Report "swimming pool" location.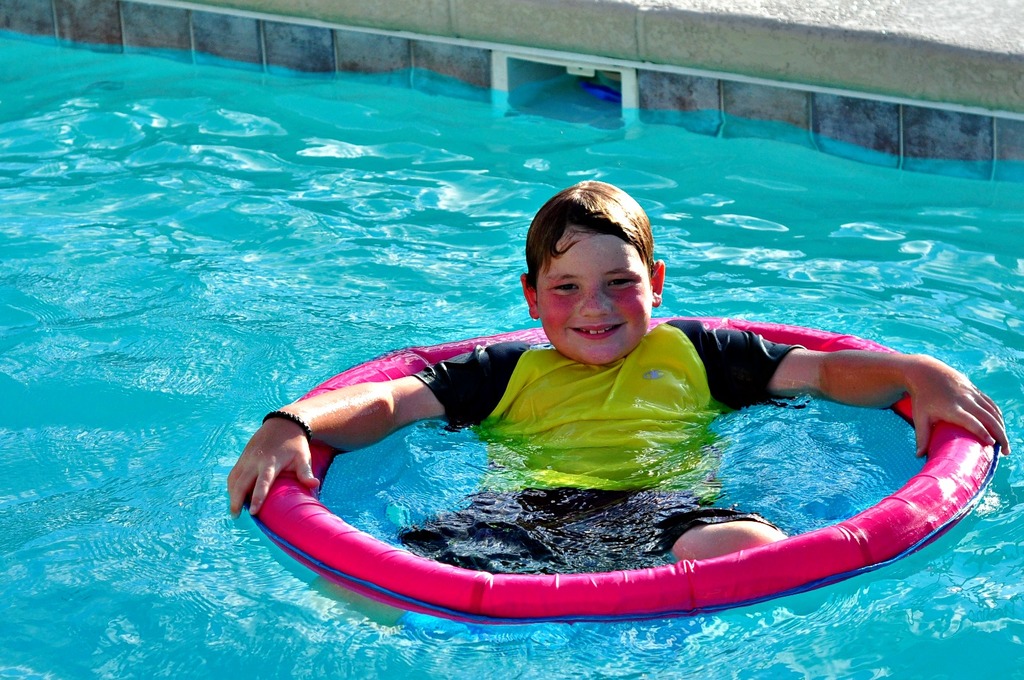
Report: [208,297,1016,630].
